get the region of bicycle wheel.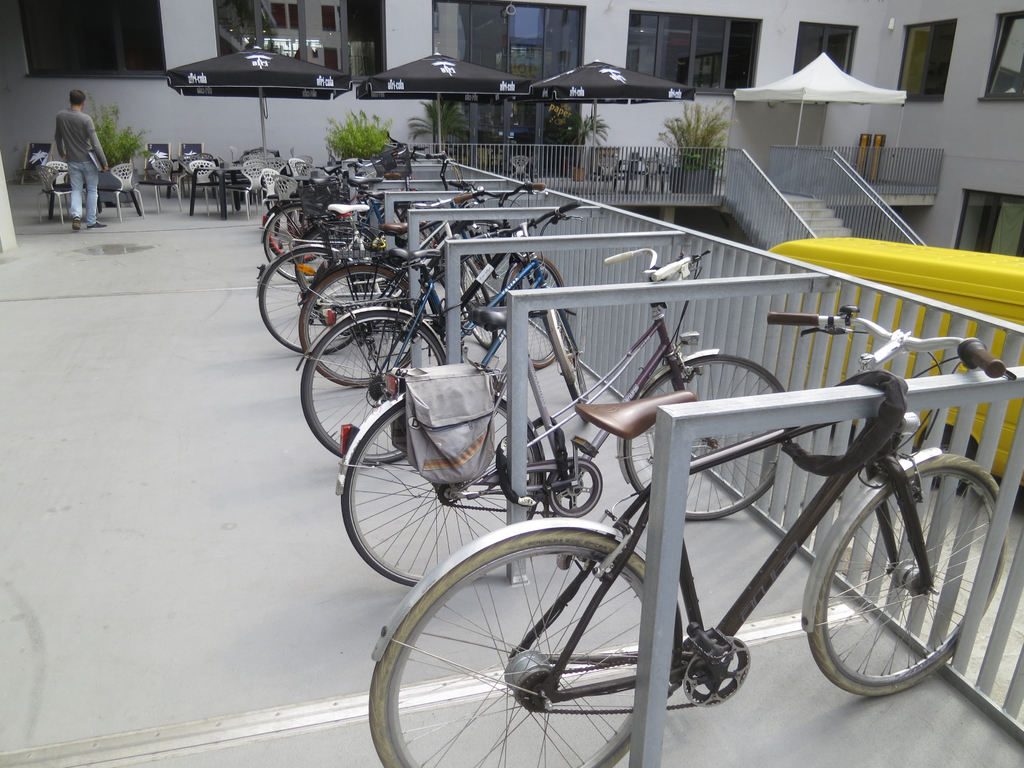
rect(621, 354, 798, 523).
